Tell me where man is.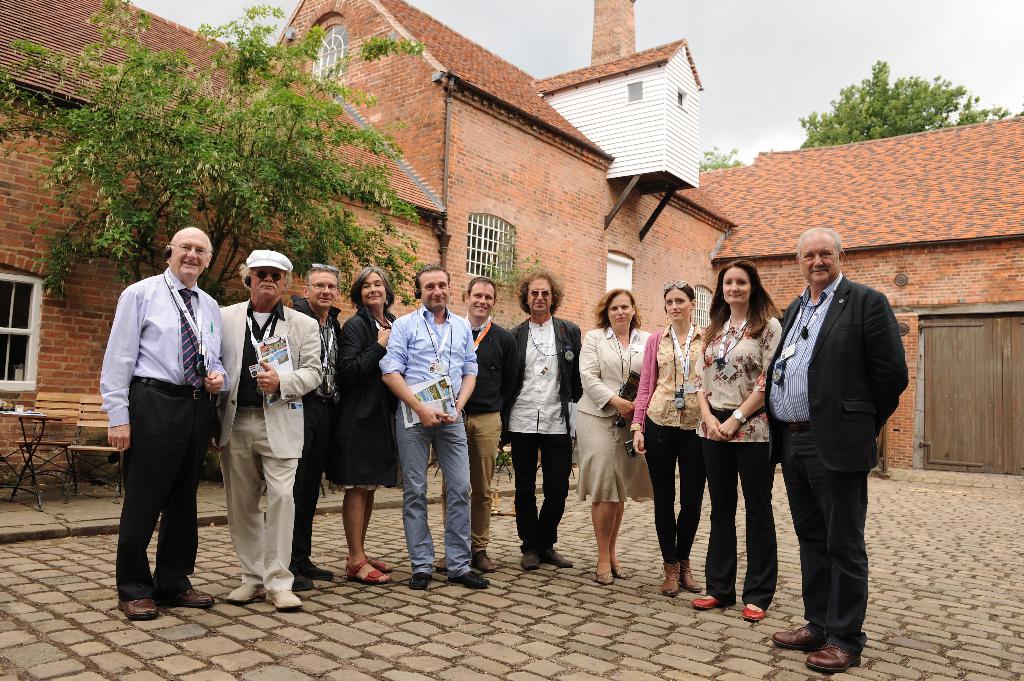
man is at detection(289, 266, 341, 587).
